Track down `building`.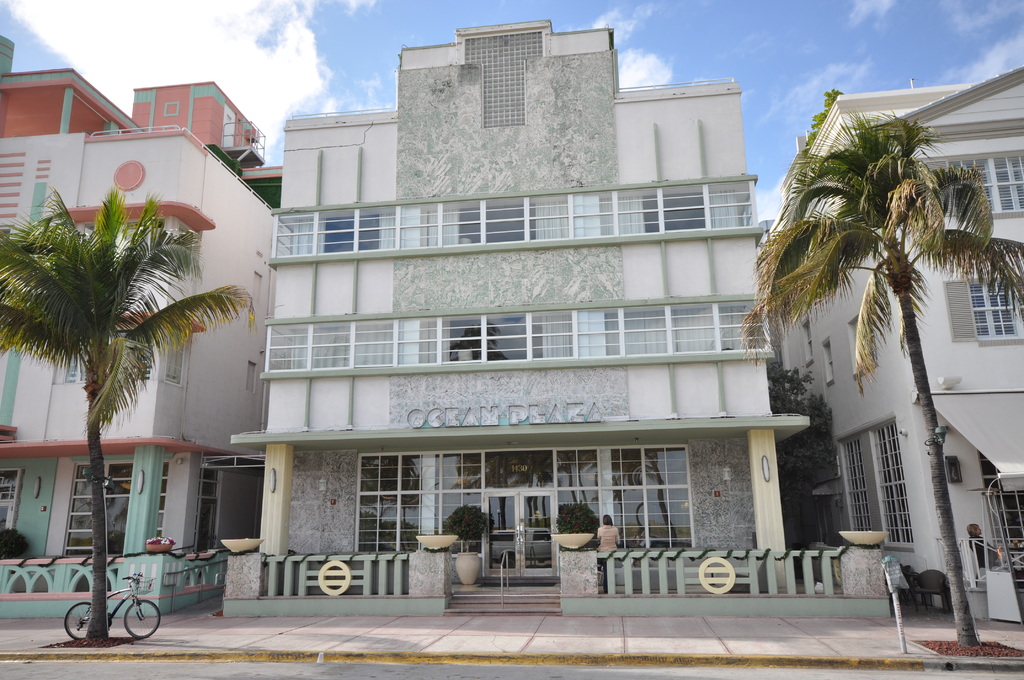
Tracked to Rect(220, 21, 892, 616).
